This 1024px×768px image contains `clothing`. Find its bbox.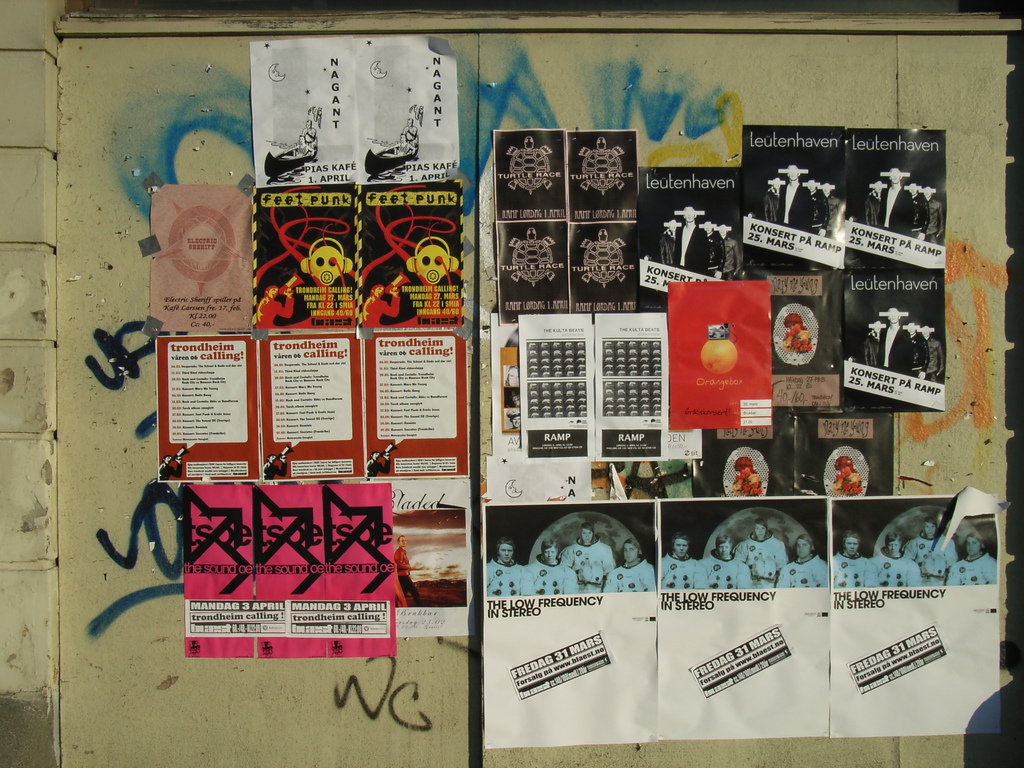
box(780, 183, 813, 234).
